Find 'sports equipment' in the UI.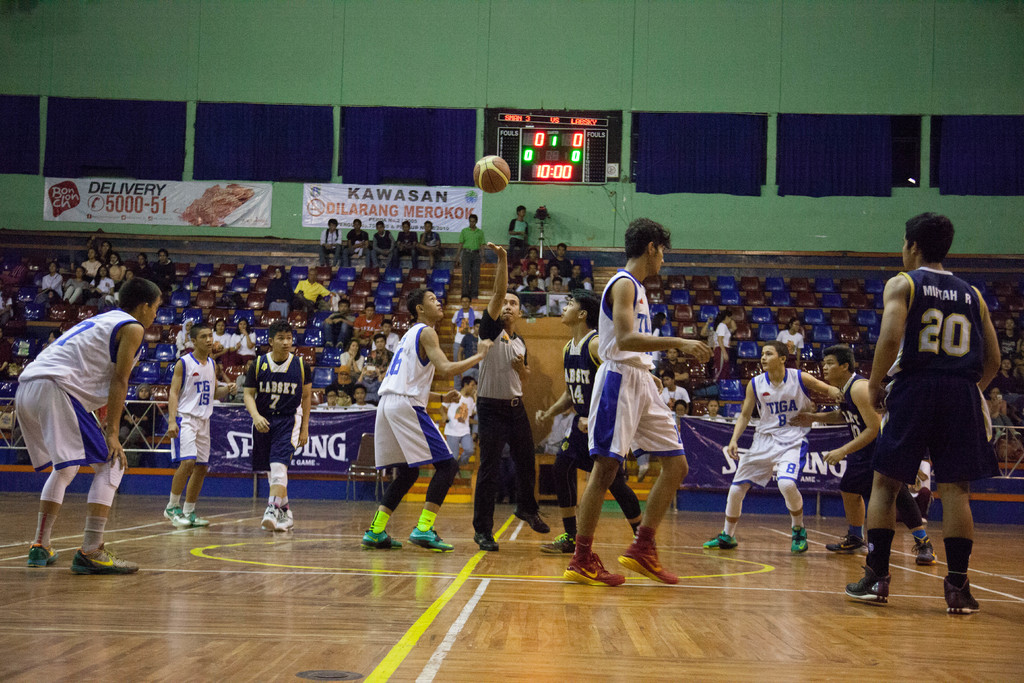
UI element at 67/534/143/577.
